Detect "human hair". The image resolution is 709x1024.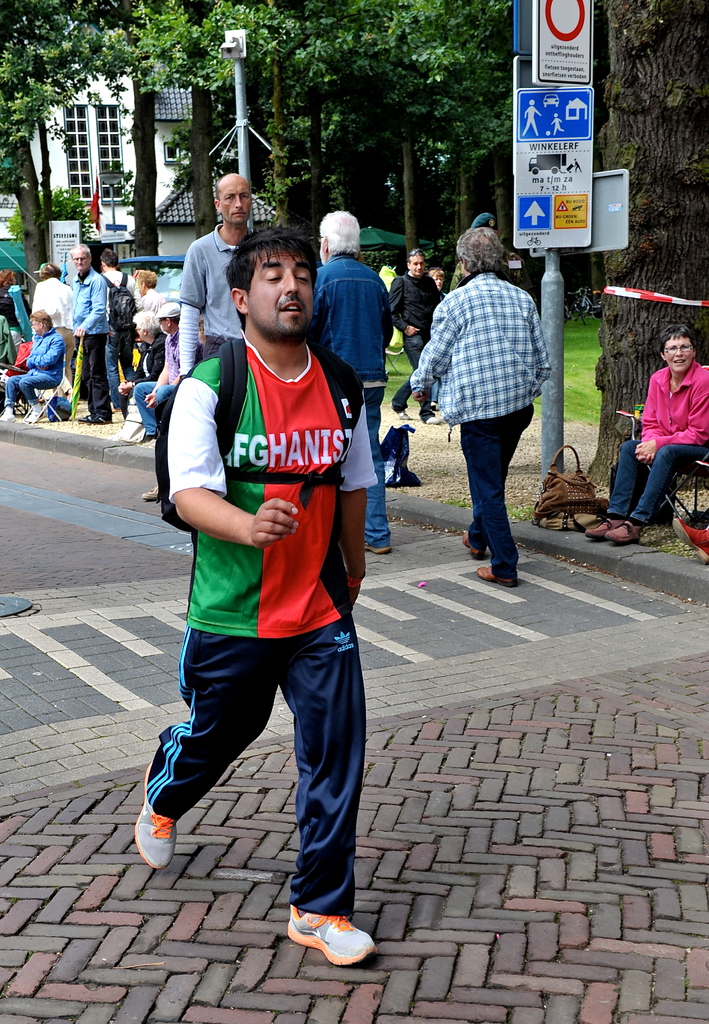
bbox(69, 243, 93, 264).
